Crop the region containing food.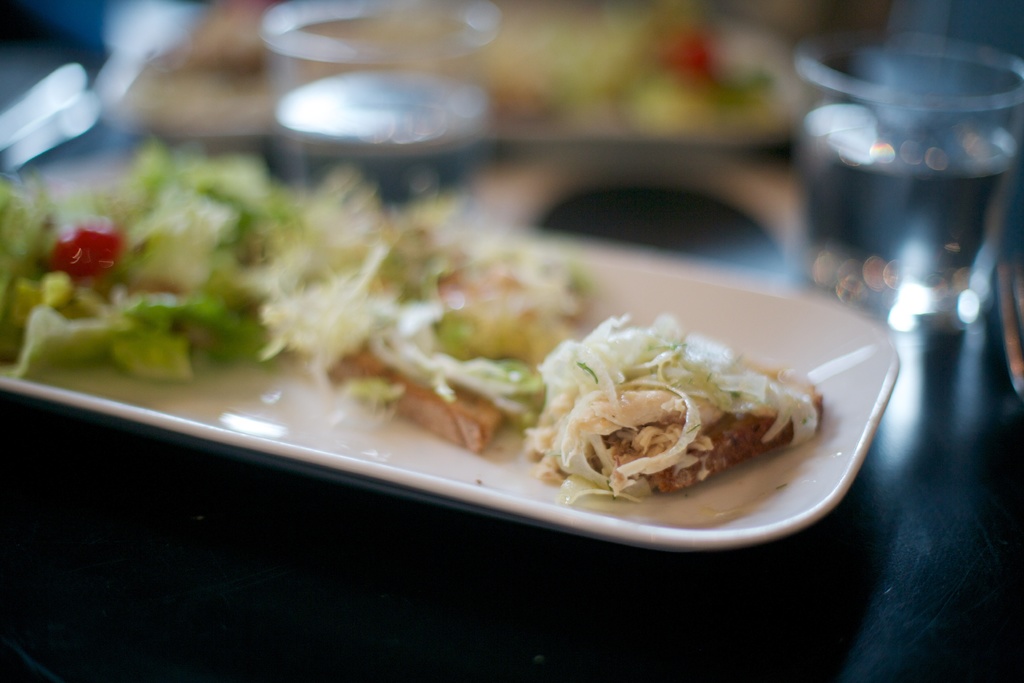
Crop region: [0,136,828,505].
